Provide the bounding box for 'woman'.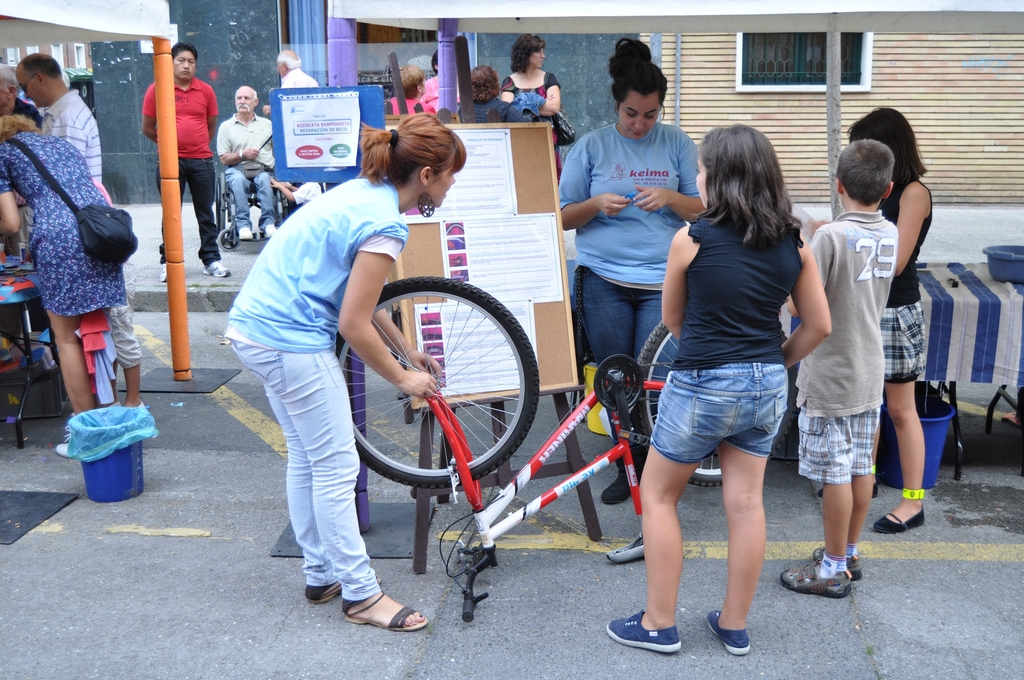
{"x1": 225, "y1": 117, "x2": 464, "y2": 632}.
